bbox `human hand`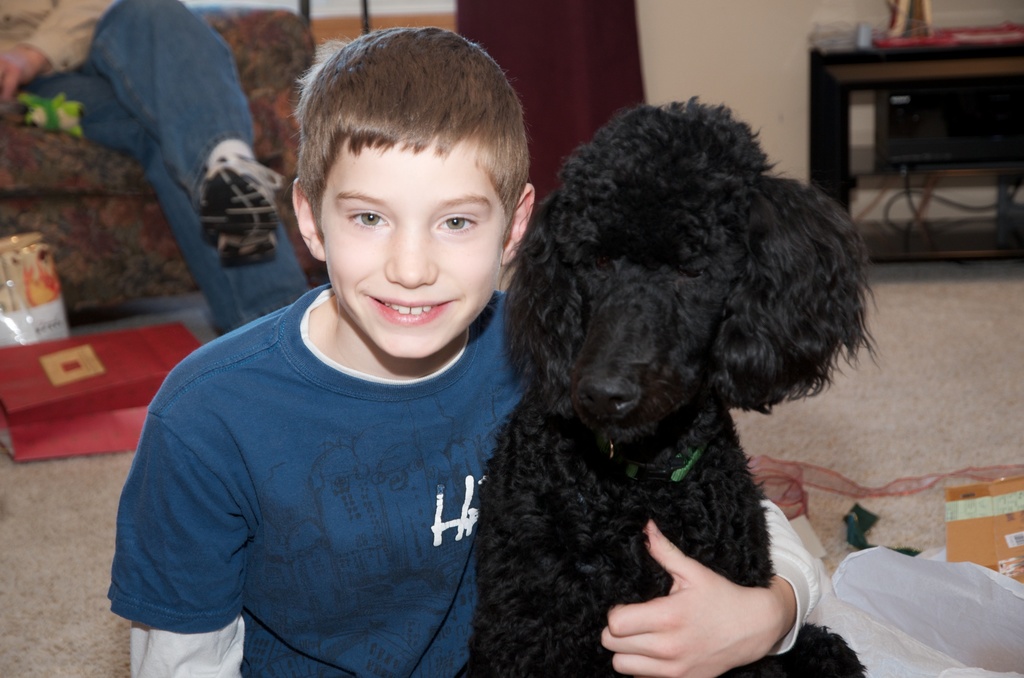
0 41 48 103
